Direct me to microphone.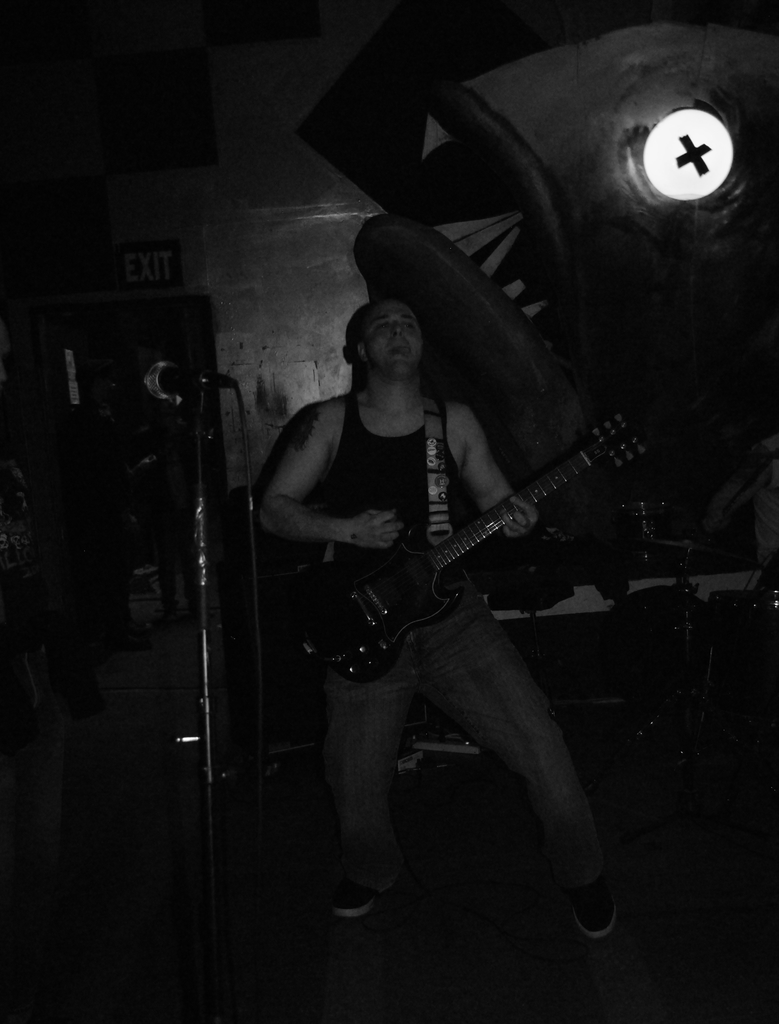
Direction: (131,344,255,421).
